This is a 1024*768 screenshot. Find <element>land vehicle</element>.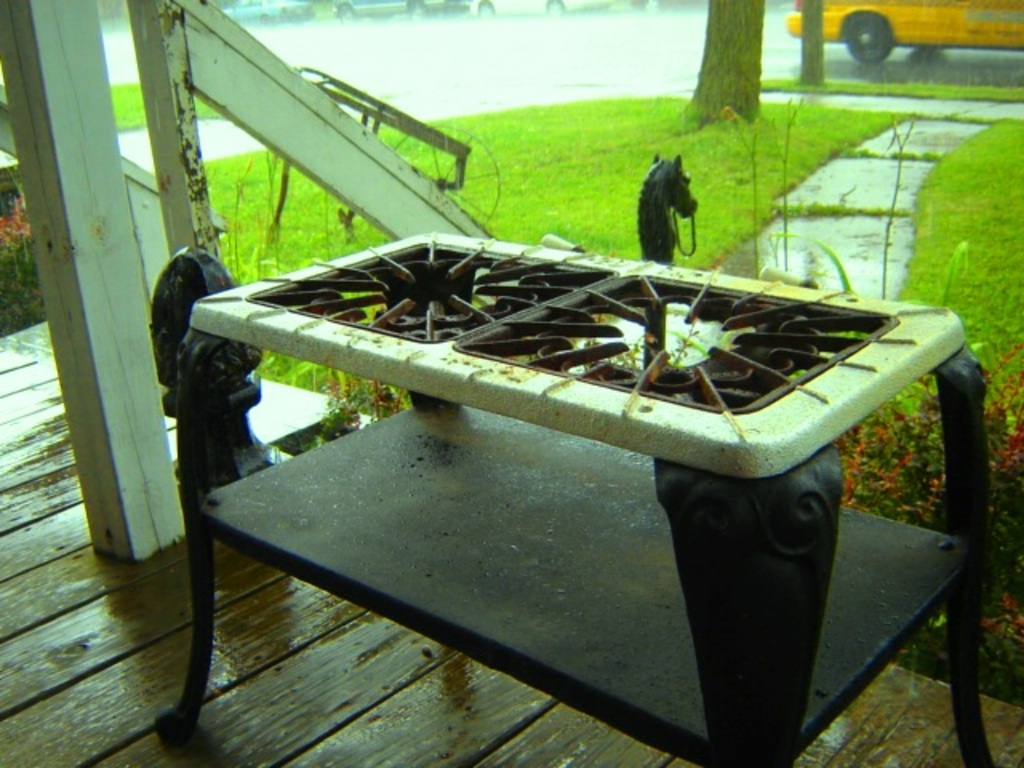
Bounding box: detection(782, 0, 1022, 64).
